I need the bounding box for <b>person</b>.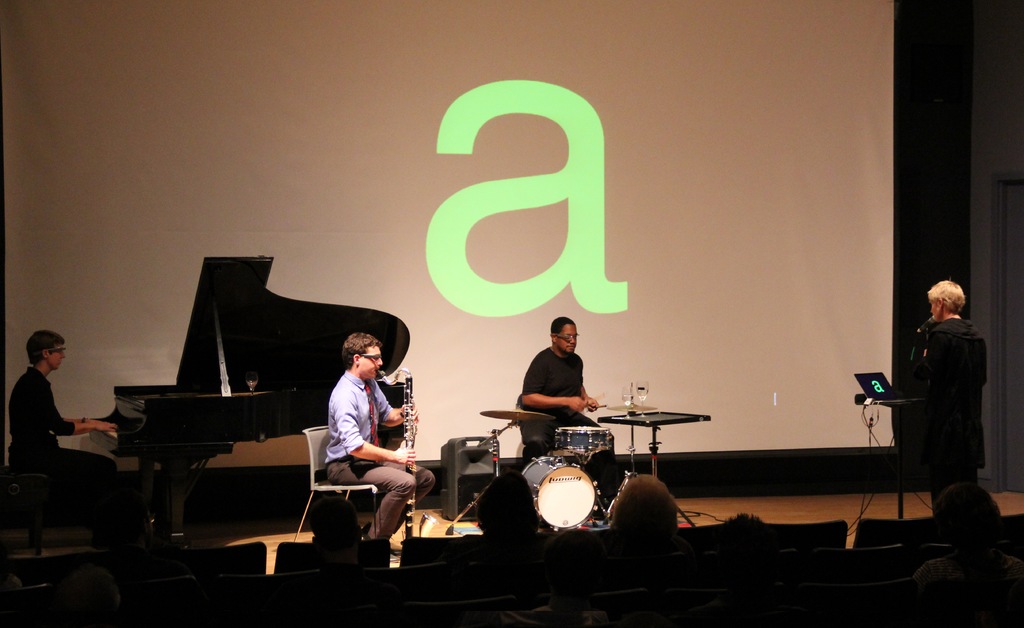
Here it is: 518:316:621:492.
